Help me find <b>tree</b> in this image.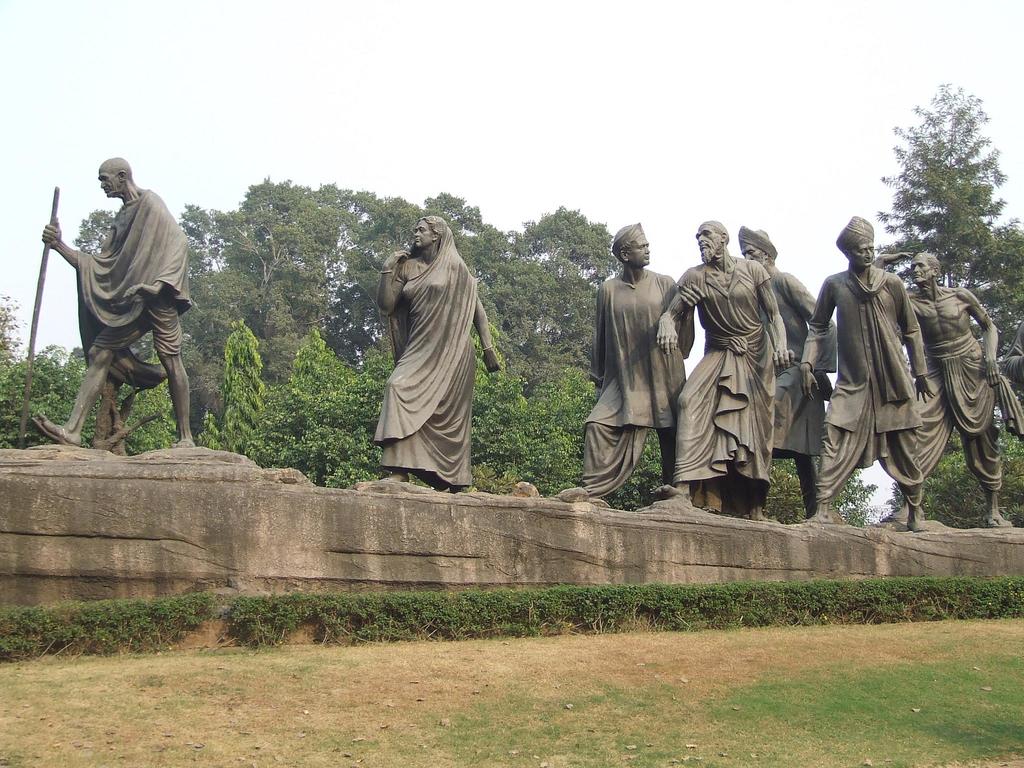
Found it: [x1=177, y1=177, x2=376, y2=378].
